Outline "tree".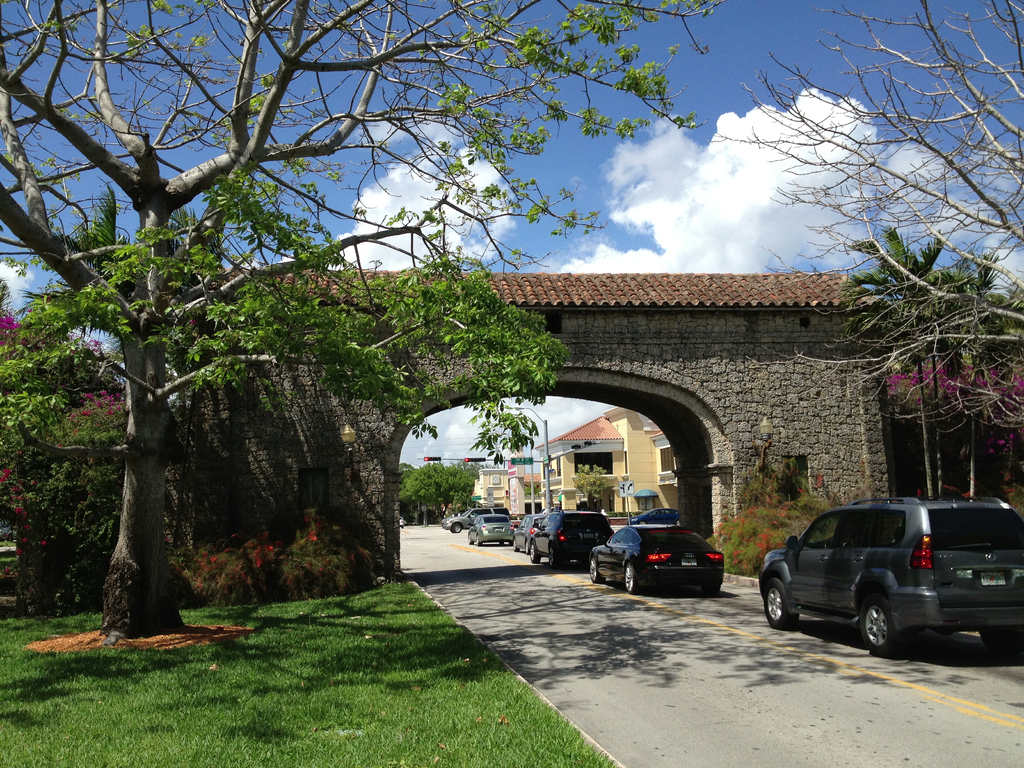
Outline: [left=689, top=0, right=1023, bottom=454].
